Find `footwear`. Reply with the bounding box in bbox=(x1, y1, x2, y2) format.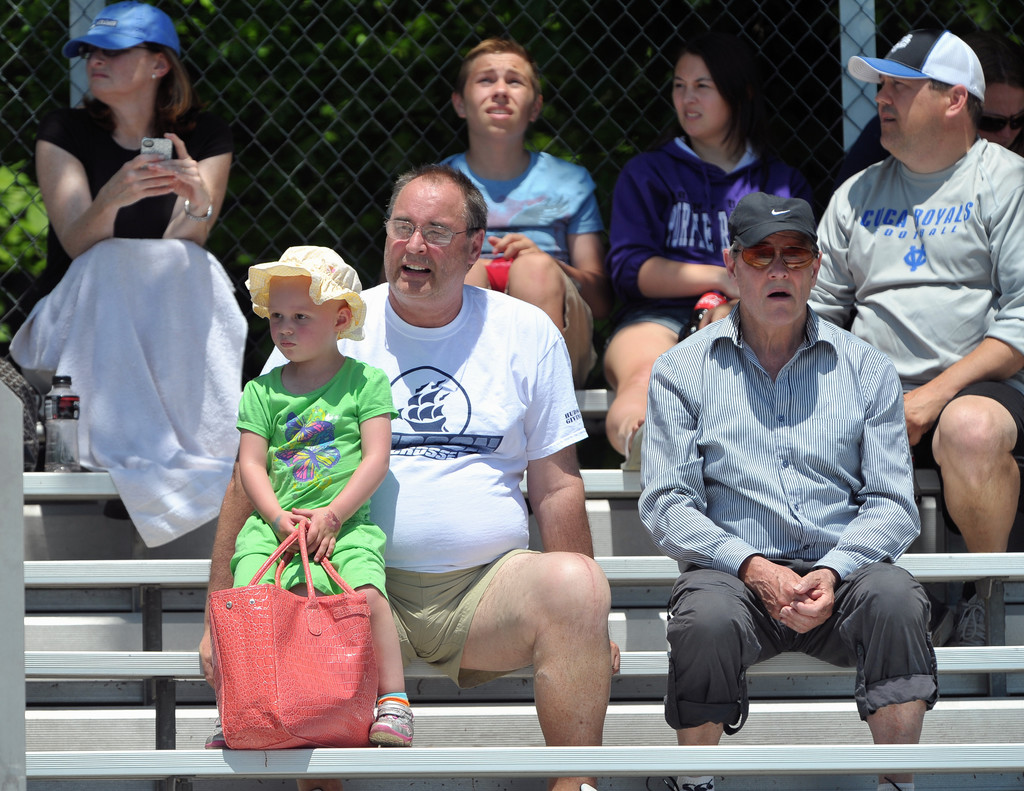
bbox=(653, 771, 716, 790).
